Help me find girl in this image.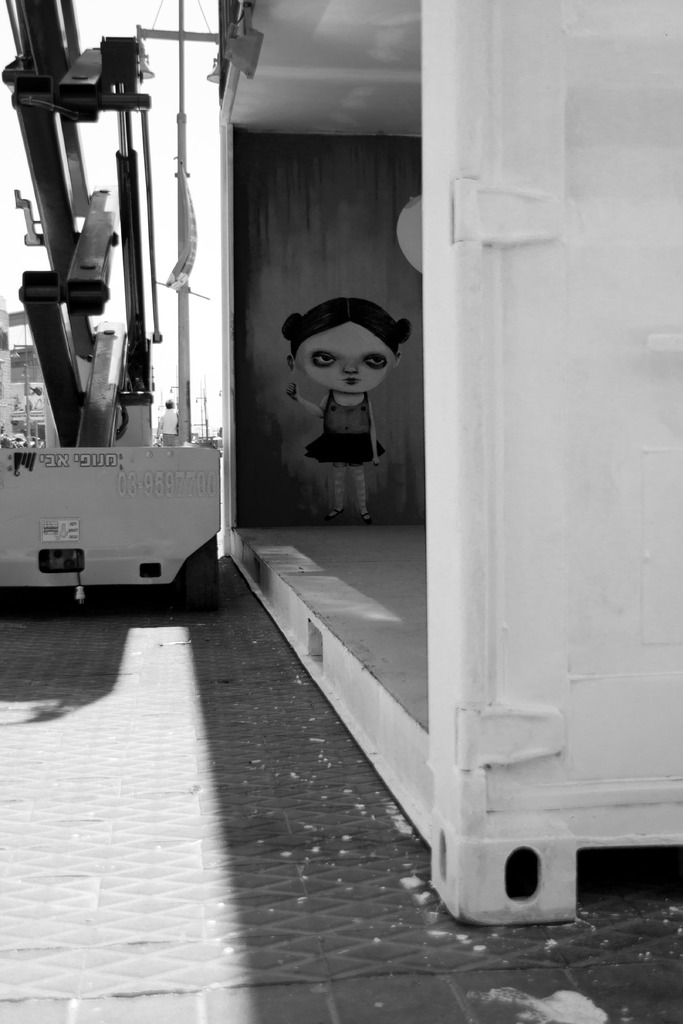
Found it: (left=281, top=298, right=415, bottom=518).
